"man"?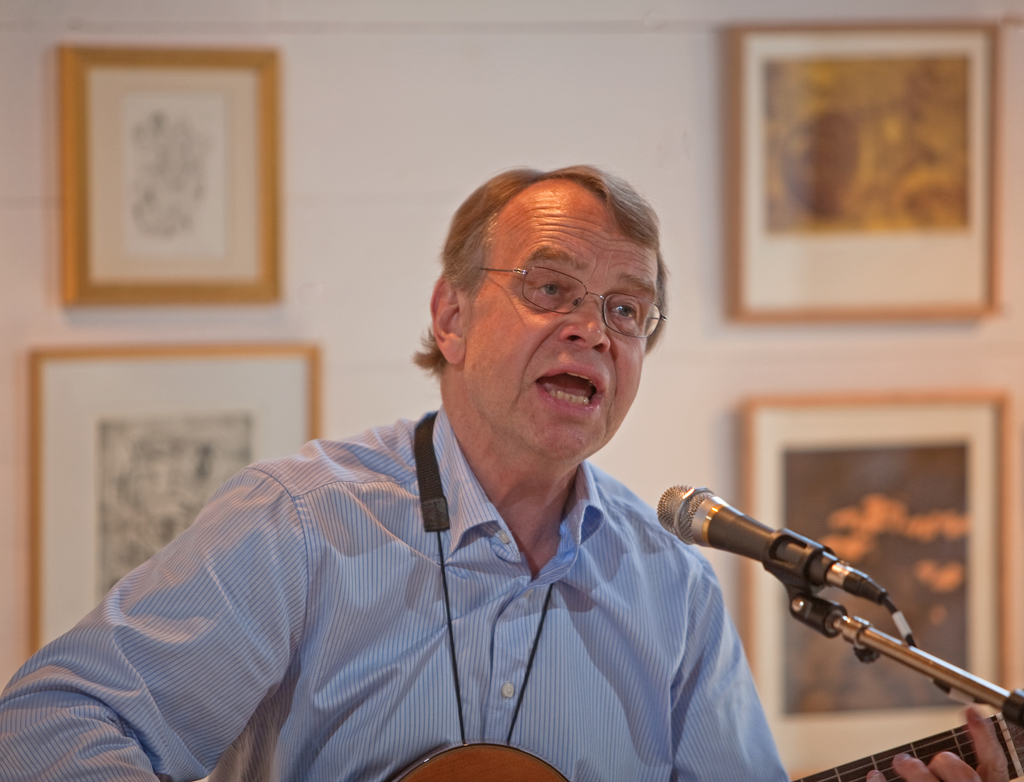
<box>0,154,1022,781</box>
